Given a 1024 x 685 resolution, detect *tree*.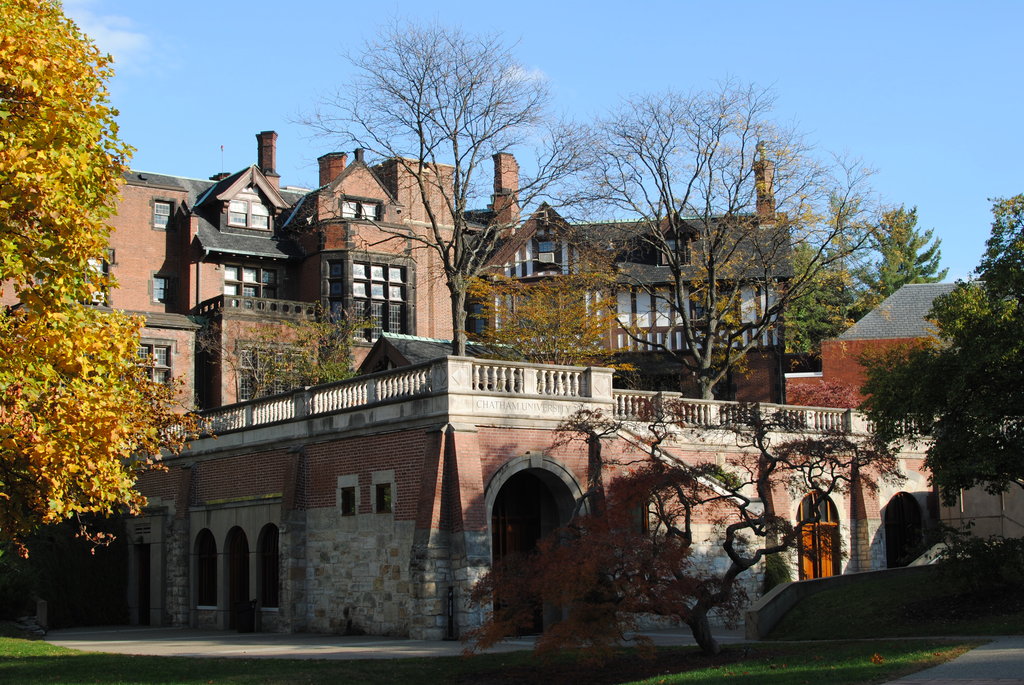
[x1=458, y1=379, x2=924, y2=667].
